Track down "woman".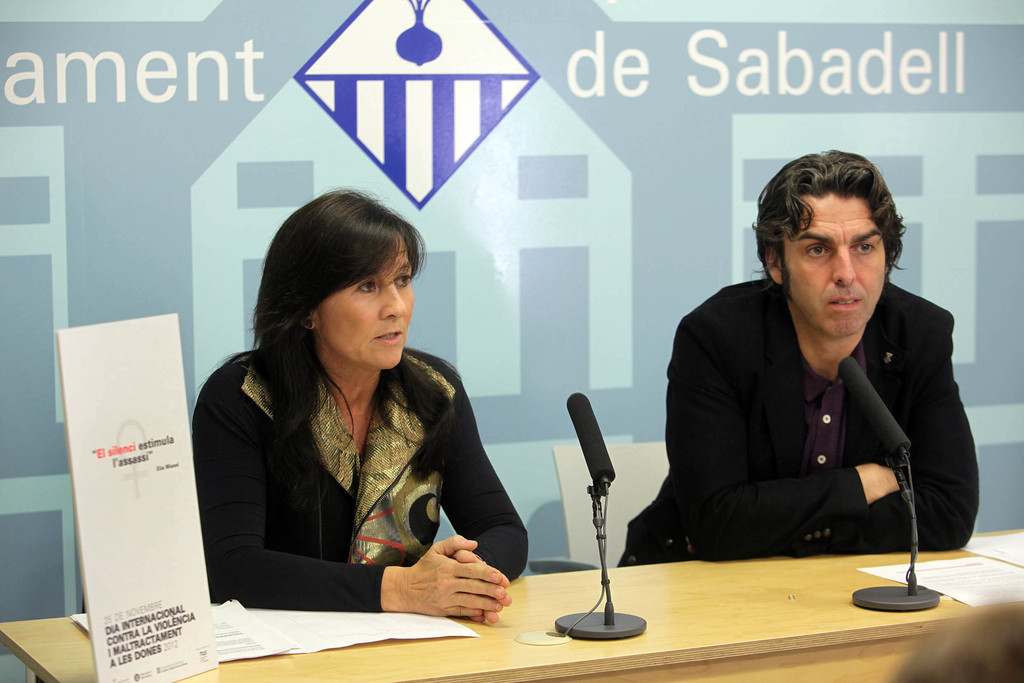
Tracked to <region>195, 186, 515, 648</region>.
